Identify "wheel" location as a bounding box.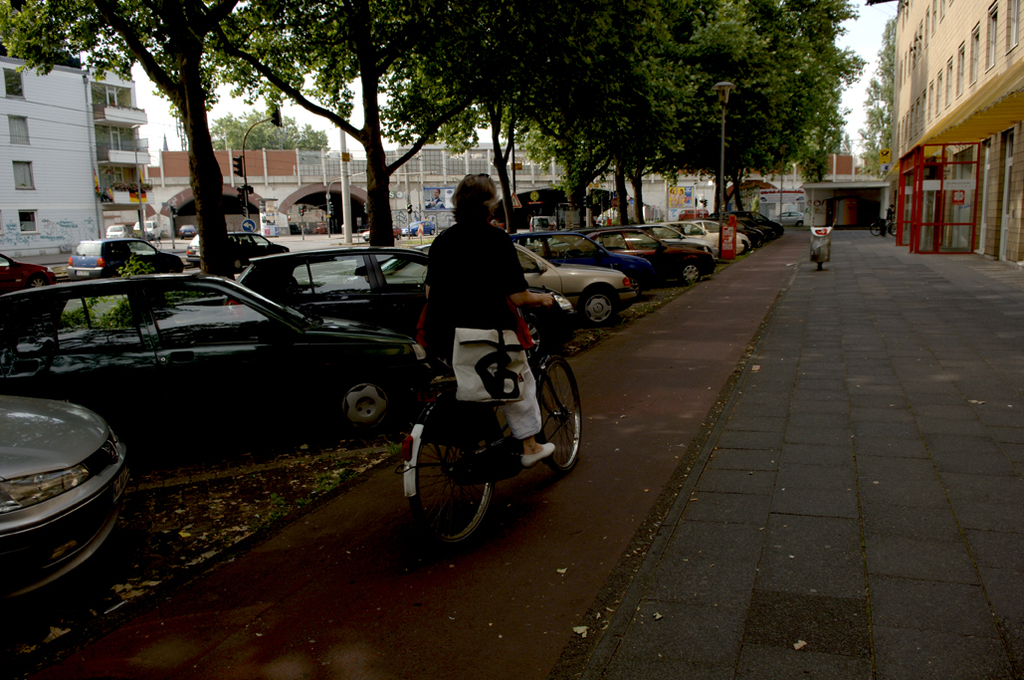
detection(409, 417, 496, 547).
